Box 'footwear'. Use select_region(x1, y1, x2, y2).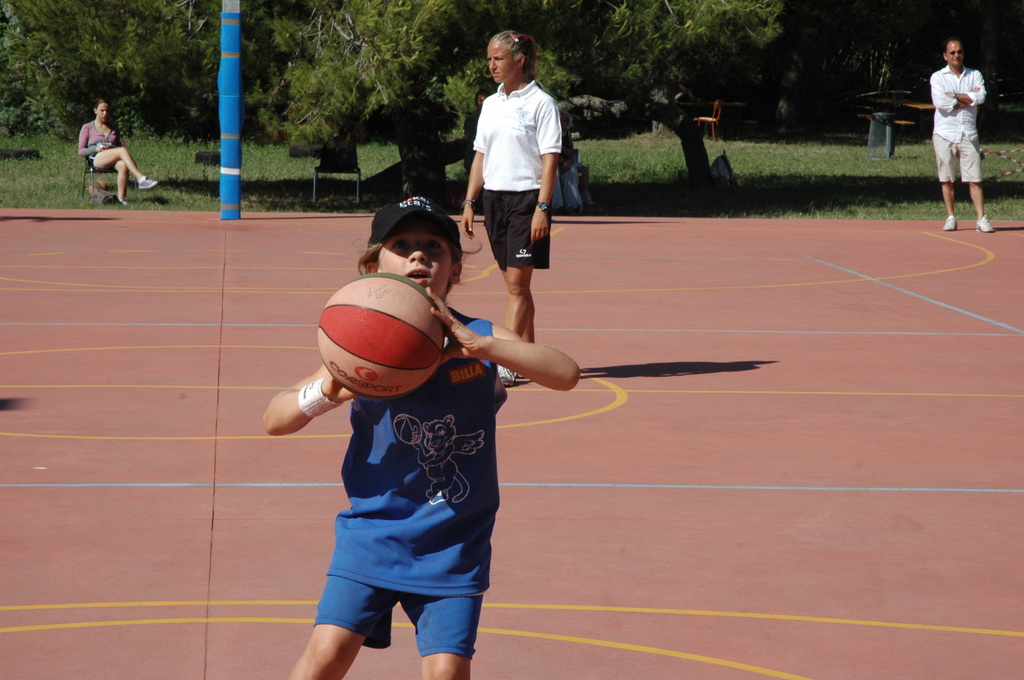
select_region(975, 213, 995, 231).
